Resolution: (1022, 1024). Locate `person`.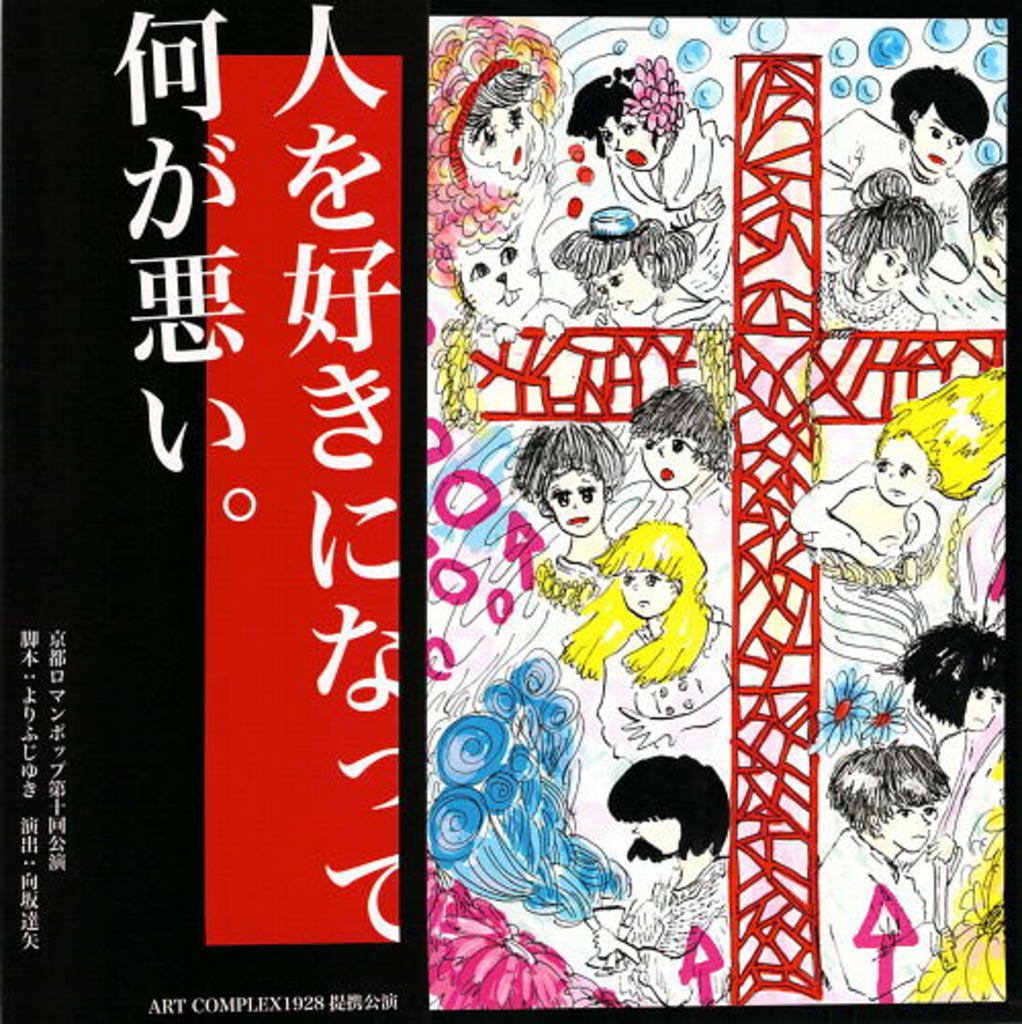
box=[619, 382, 736, 621].
